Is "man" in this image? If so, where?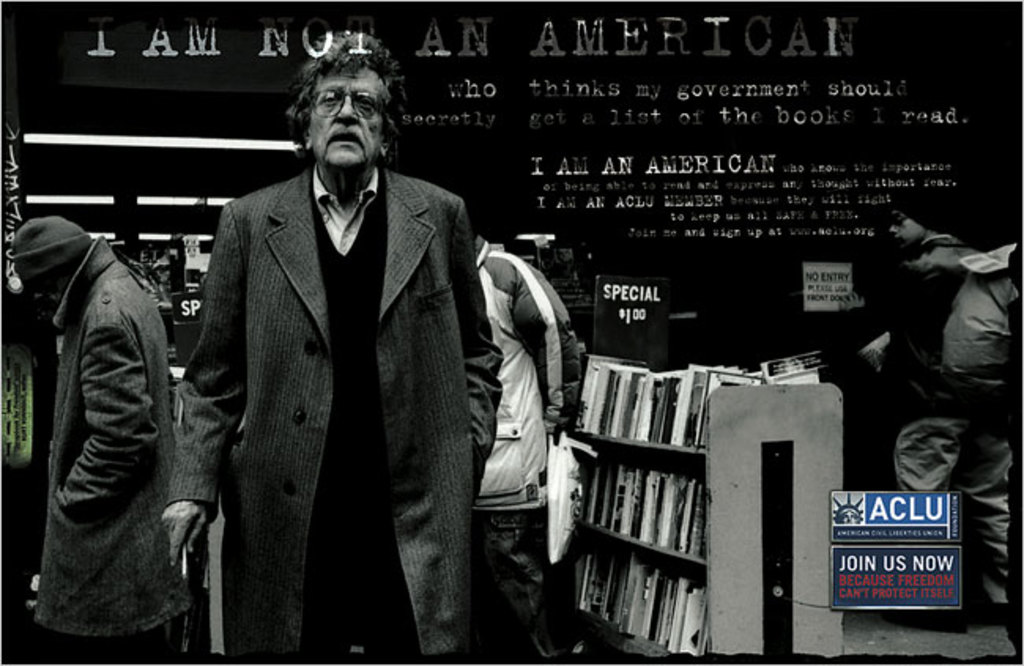
Yes, at box=[468, 225, 588, 661].
